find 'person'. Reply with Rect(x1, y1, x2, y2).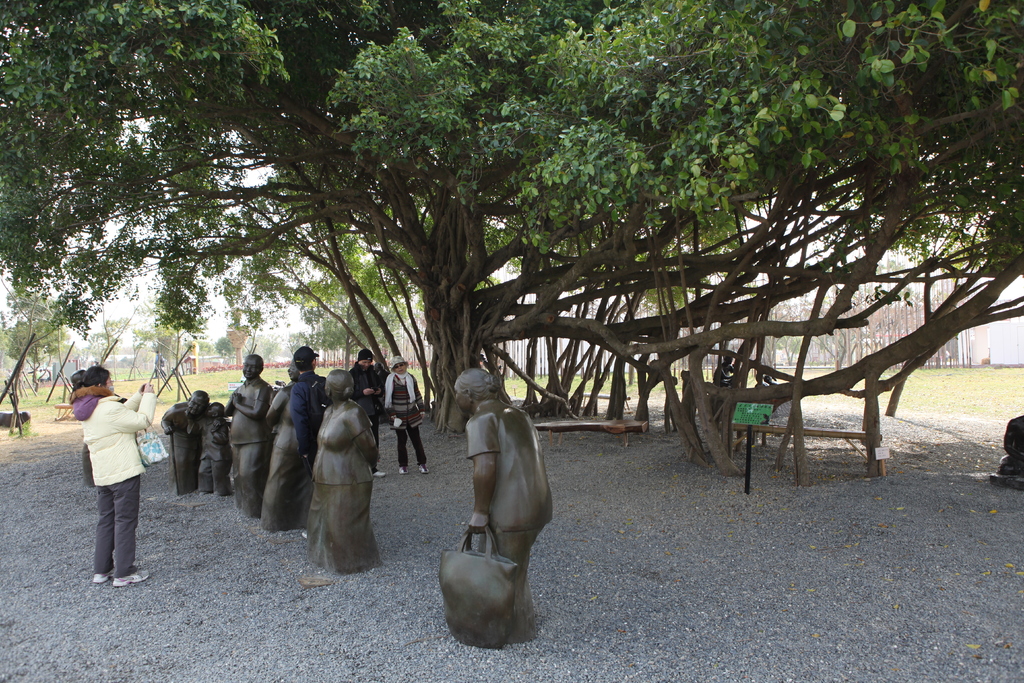
Rect(285, 346, 332, 464).
